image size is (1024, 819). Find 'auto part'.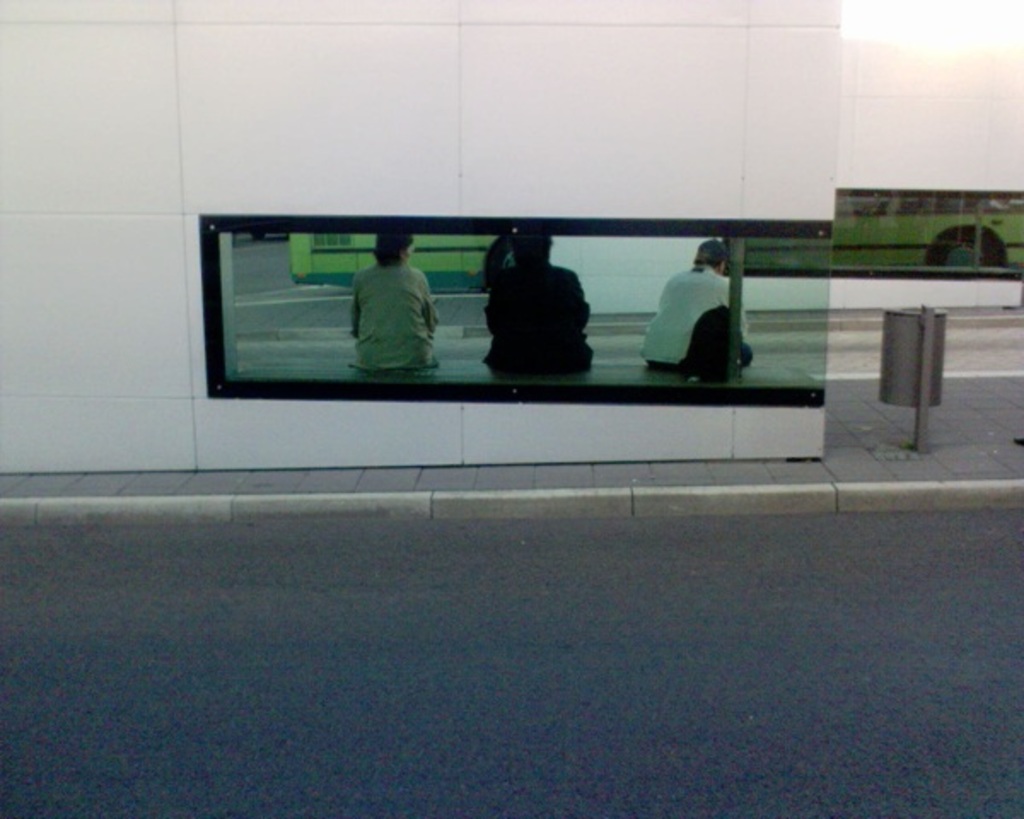
920,224,1007,271.
